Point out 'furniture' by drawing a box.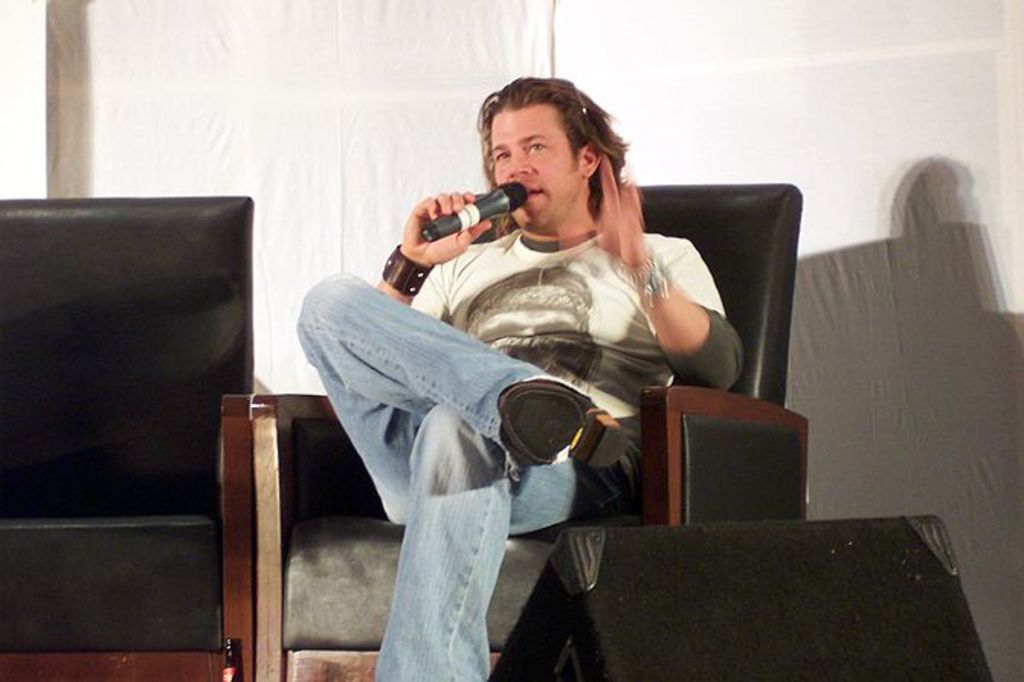
left=252, top=179, right=810, bottom=676.
